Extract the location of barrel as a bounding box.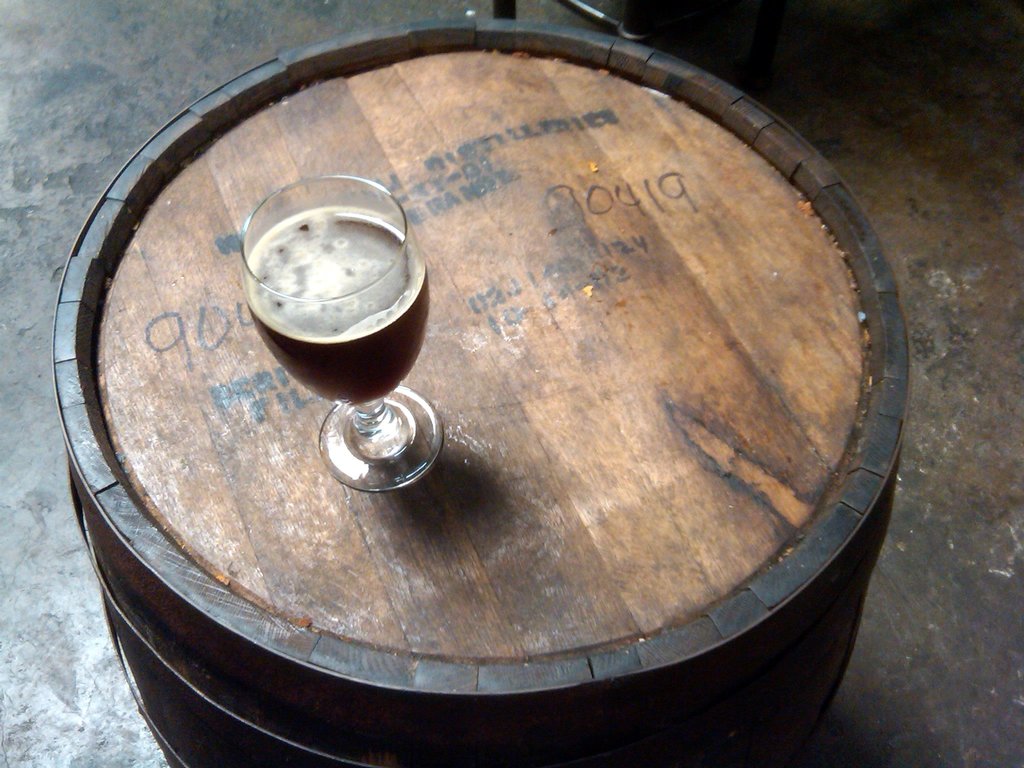
(x1=54, y1=44, x2=931, y2=743).
